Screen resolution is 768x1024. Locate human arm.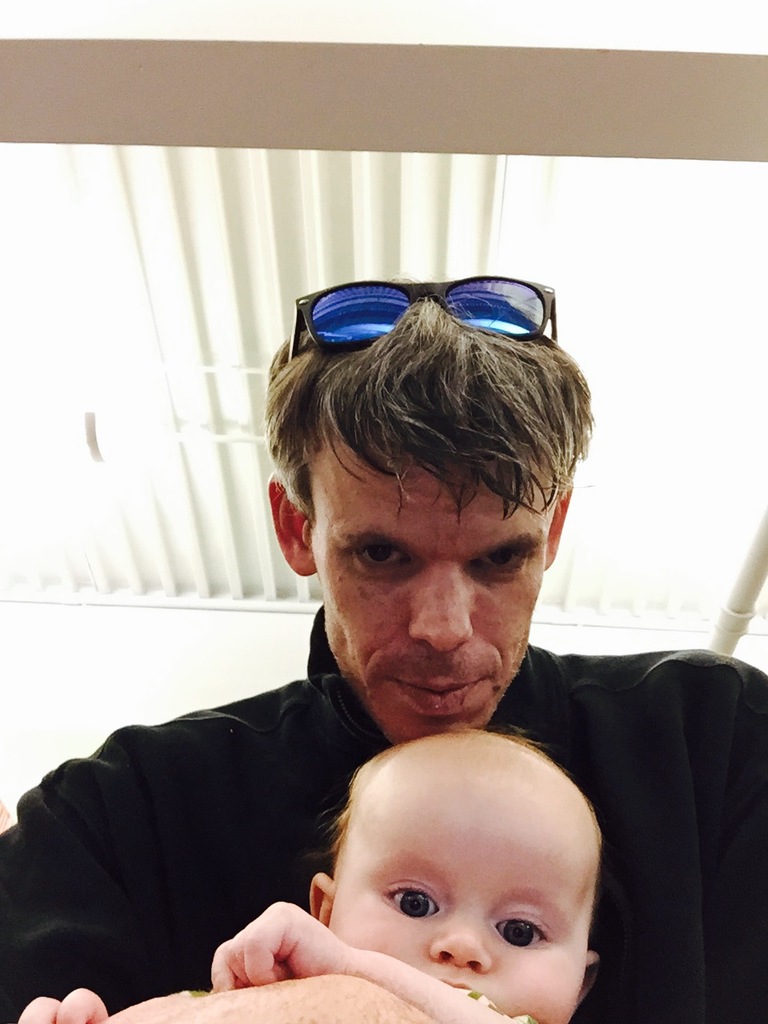
(x1=216, y1=910, x2=514, y2=1023).
